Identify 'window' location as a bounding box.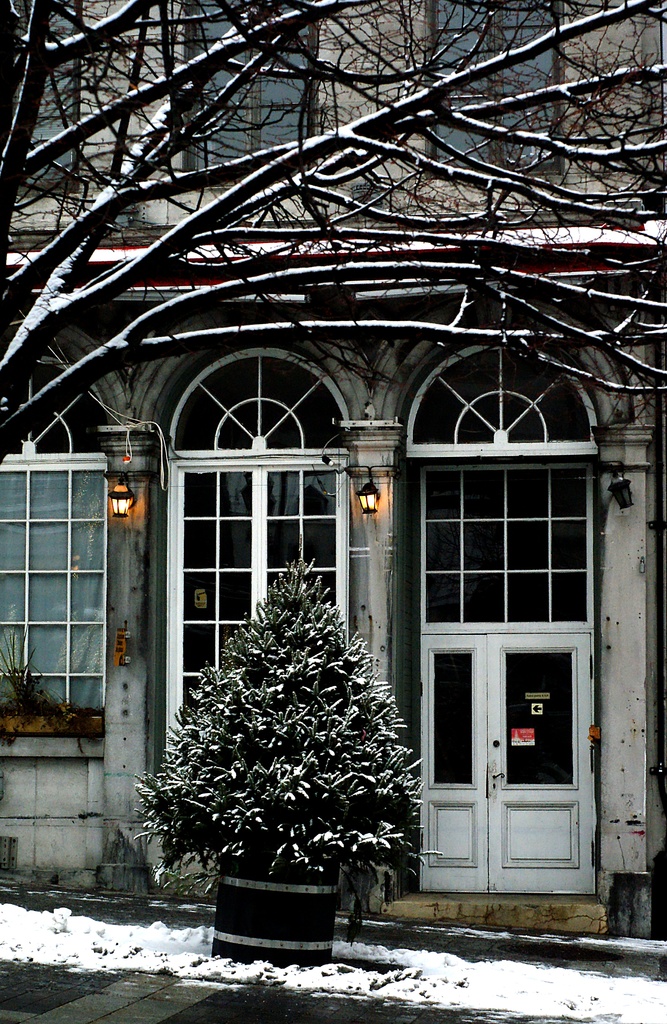
rect(200, 0, 316, 173).
